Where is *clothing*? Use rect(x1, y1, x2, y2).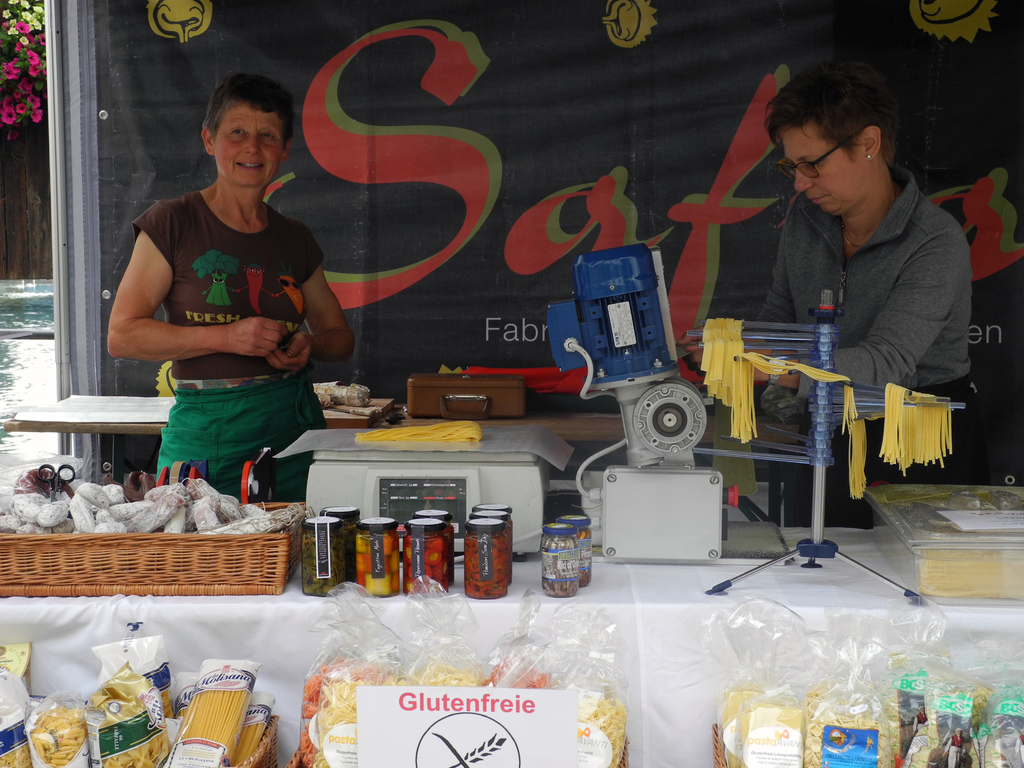
rect(123, 163, 323, 497).
